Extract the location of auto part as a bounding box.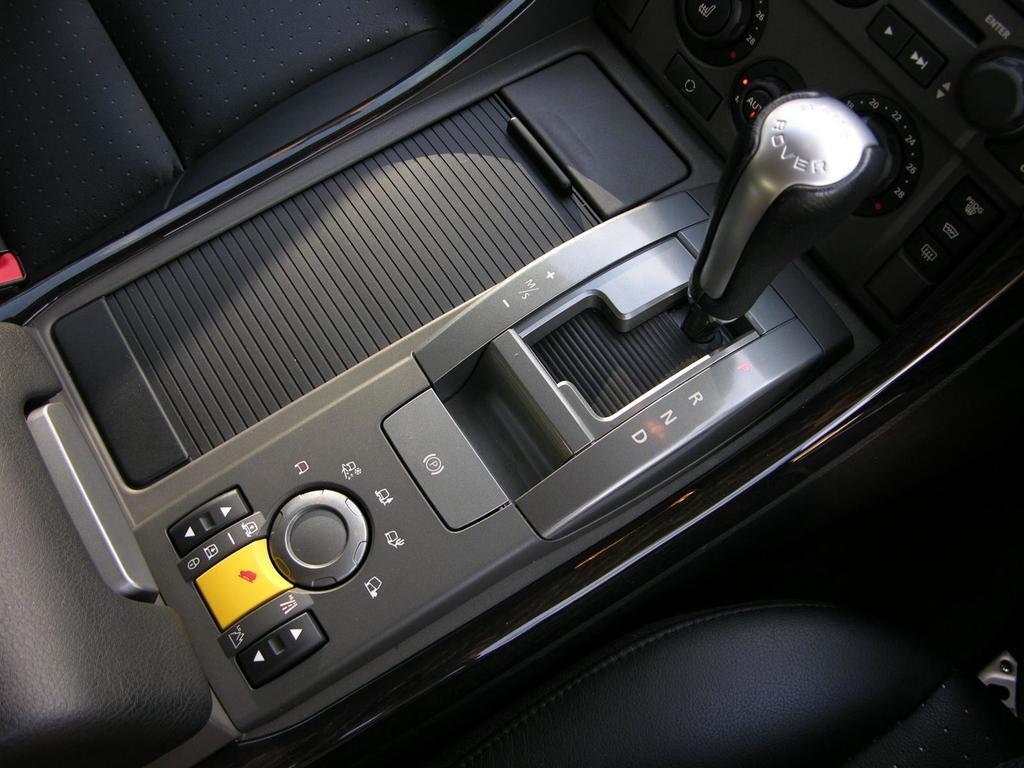
pyautogui.locateOnScreen(0, 0, 1022, 767).
